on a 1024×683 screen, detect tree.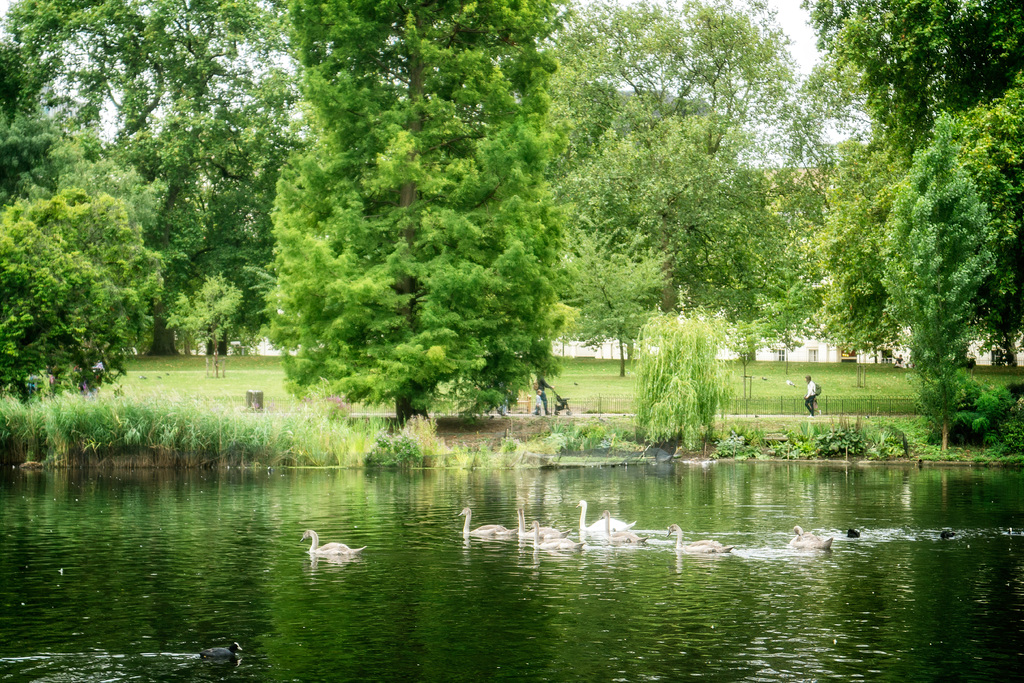
0/185/177/409.
